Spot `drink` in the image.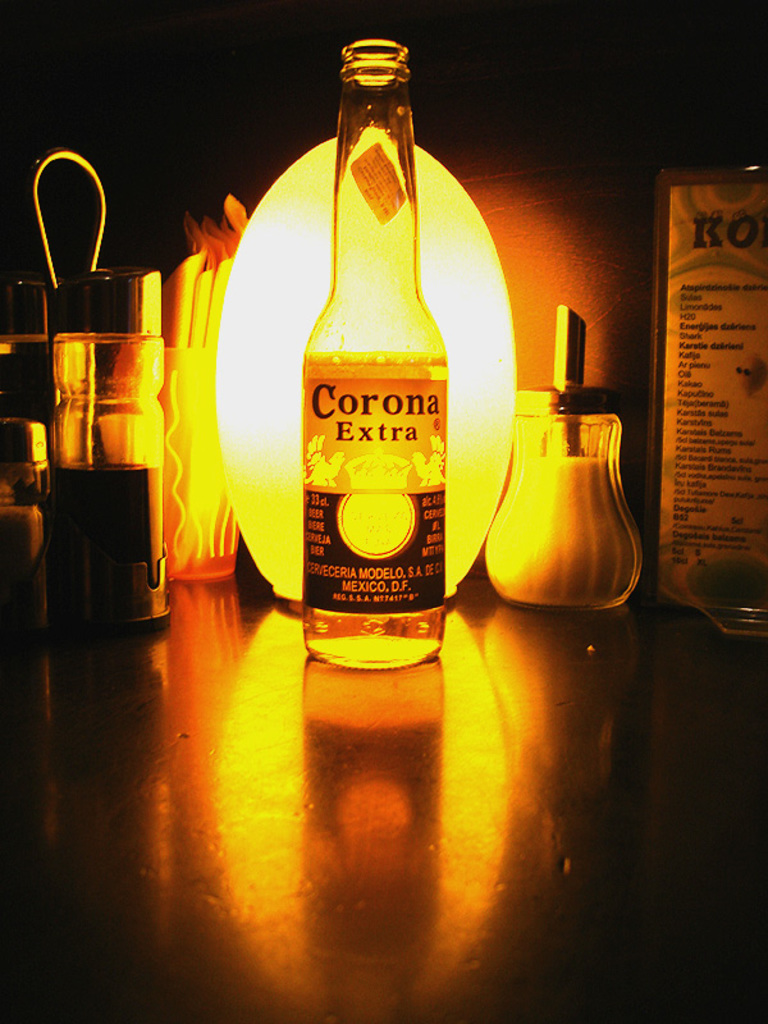
`drink` found at 488, 301, 634, 605.
